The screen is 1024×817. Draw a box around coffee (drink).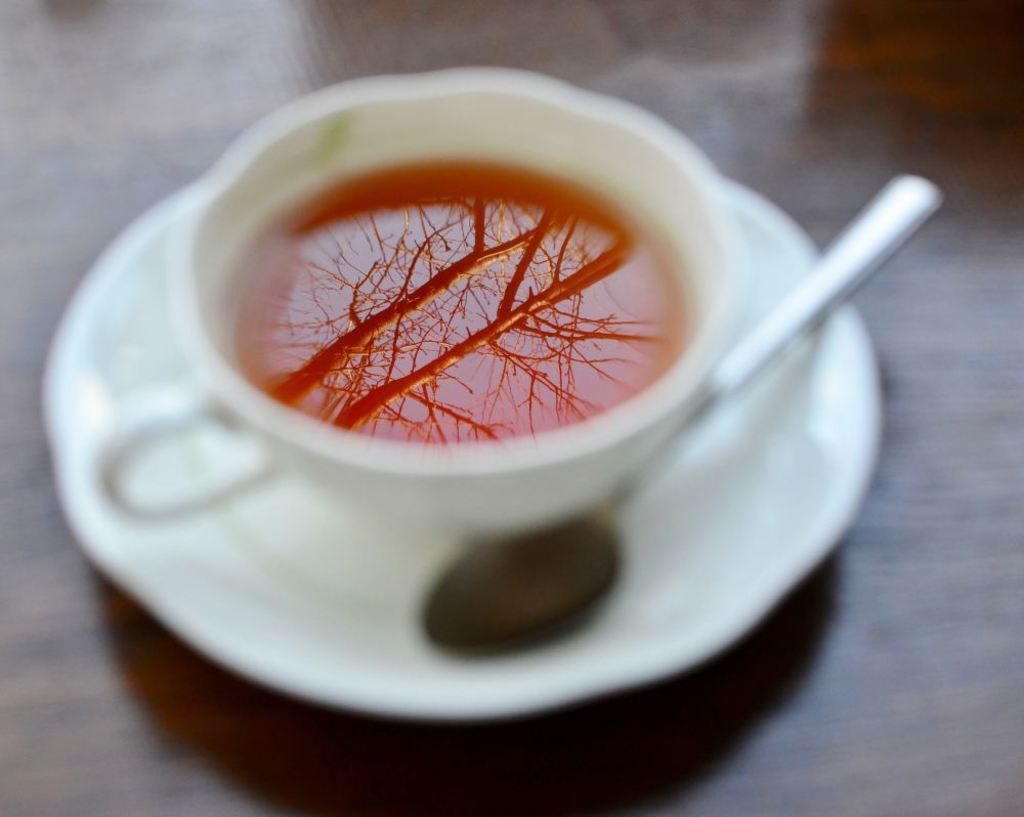
<box>231,161,701,441</box>.
